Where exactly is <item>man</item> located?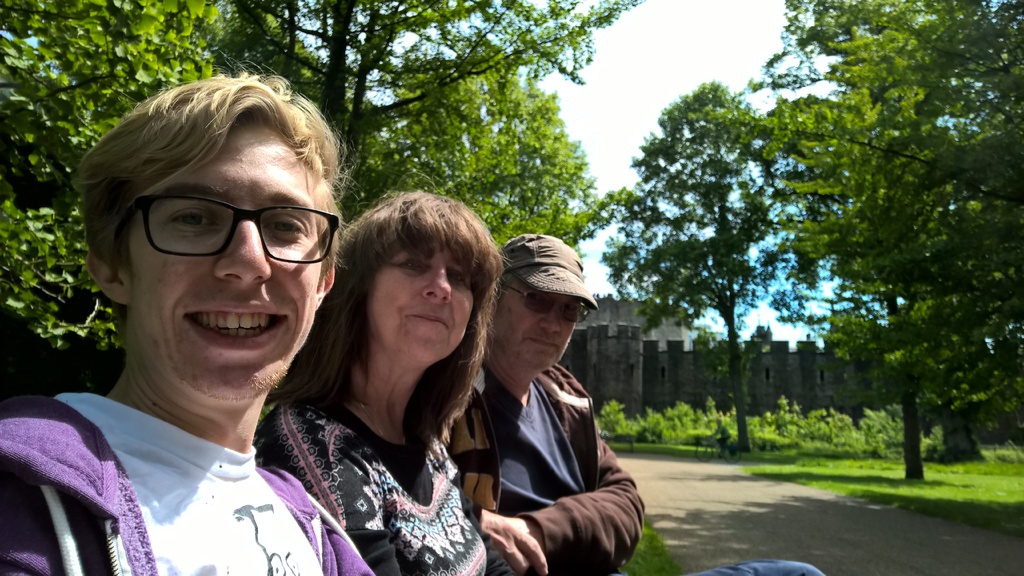
Its bounding box is [x1=453, y1=230, x2=646, y2=575].
